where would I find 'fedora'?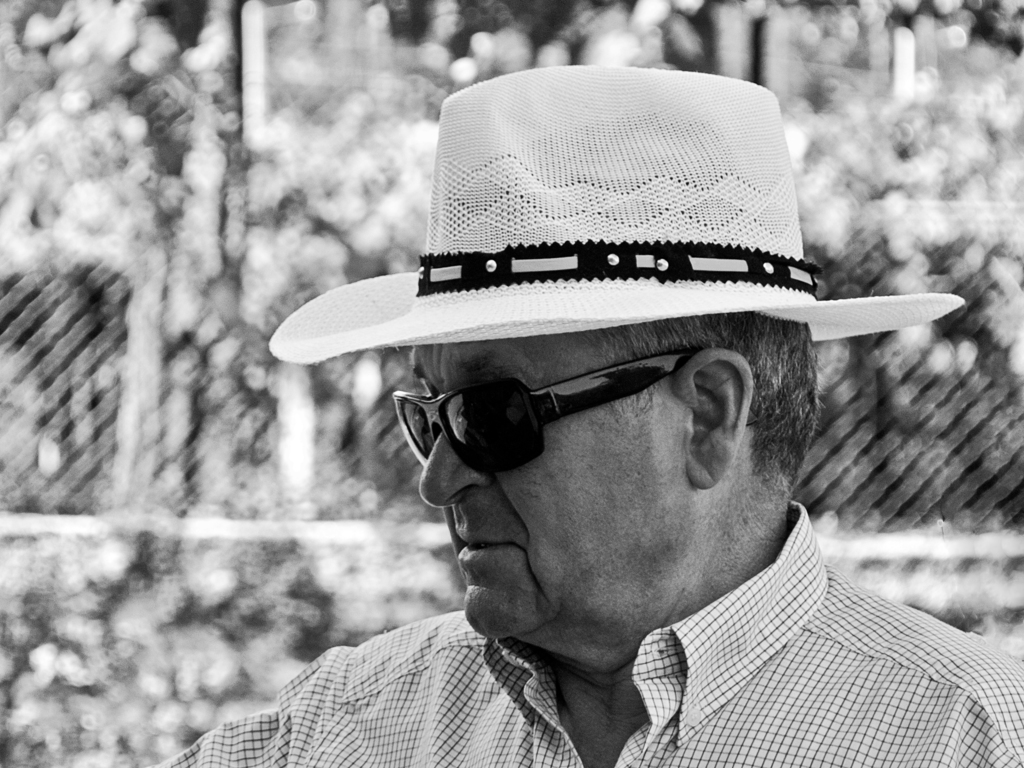
At 267:64:965:368.
